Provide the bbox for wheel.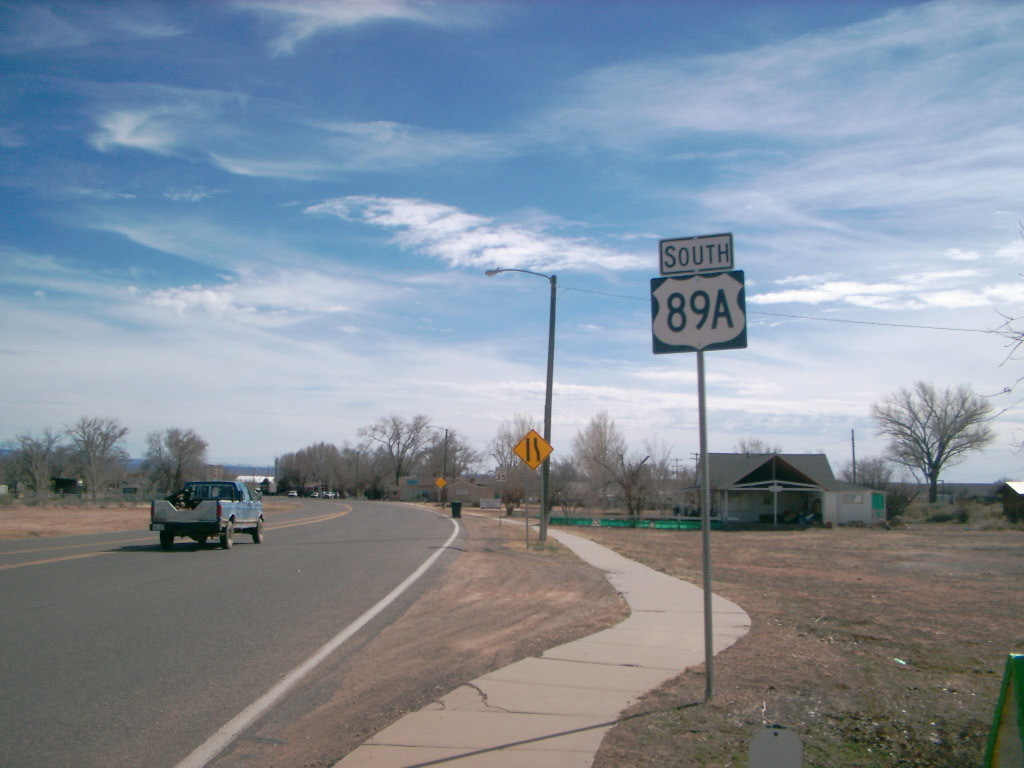
BBox(215, 527, 239, 545).
